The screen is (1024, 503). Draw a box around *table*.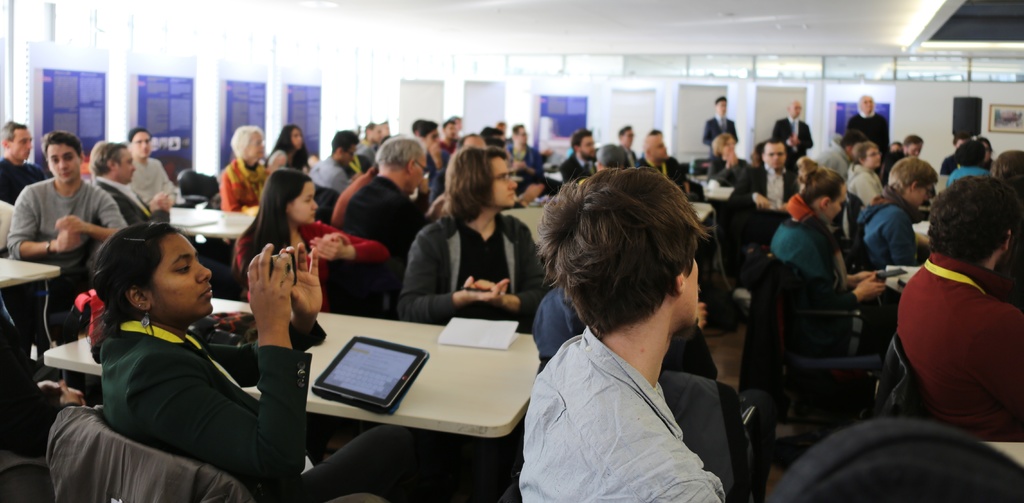
(259,285,567,492).
